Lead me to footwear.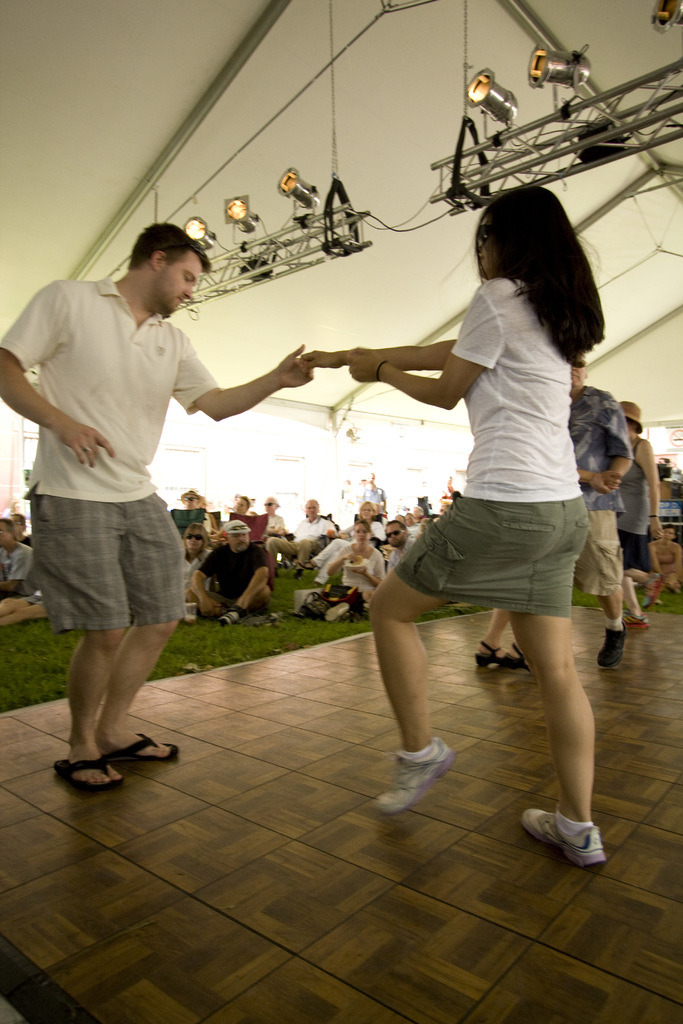
Lead to x1=593, y1=623, x2=623, y2=672.
